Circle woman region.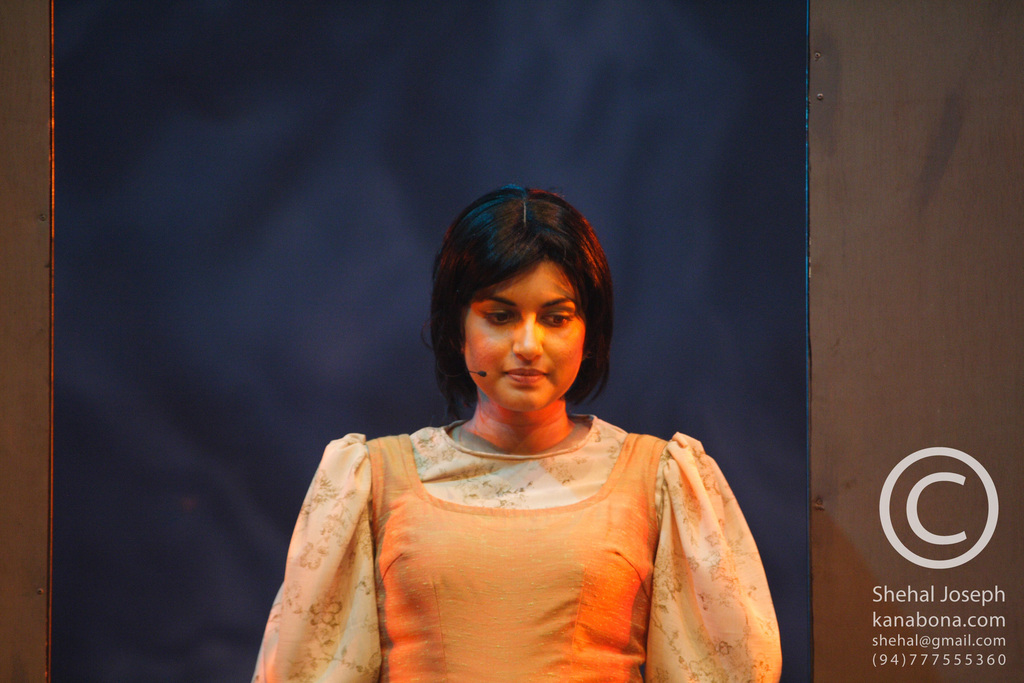
Region: <bbox>266, 178, 776, 657</bbox>.
